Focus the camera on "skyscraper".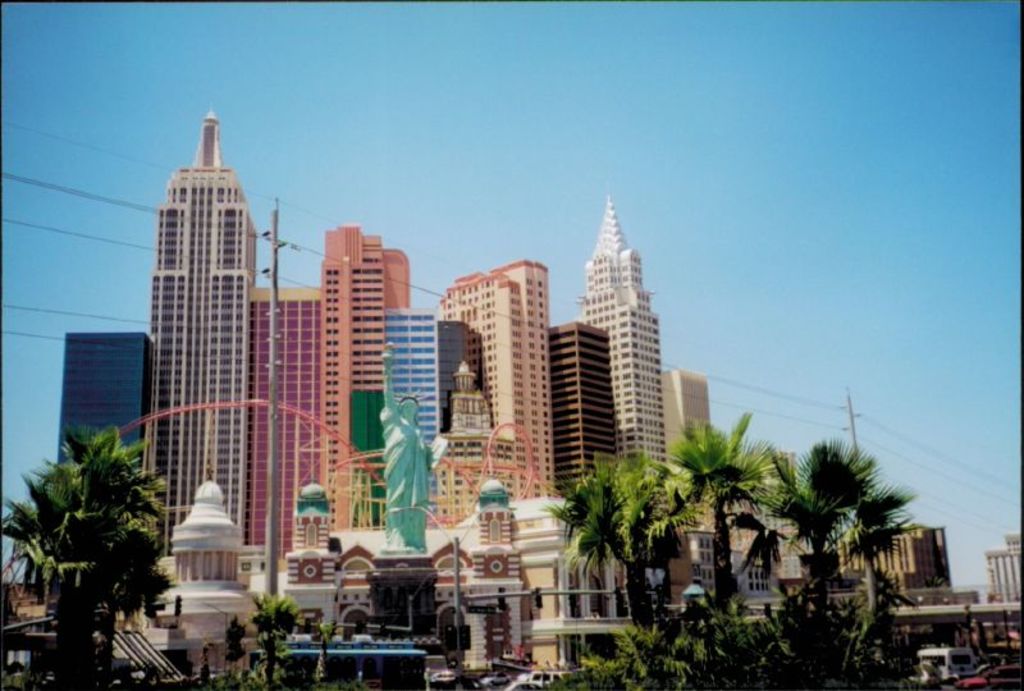
Focus region: bbox=[545, 316, 613, 500].
